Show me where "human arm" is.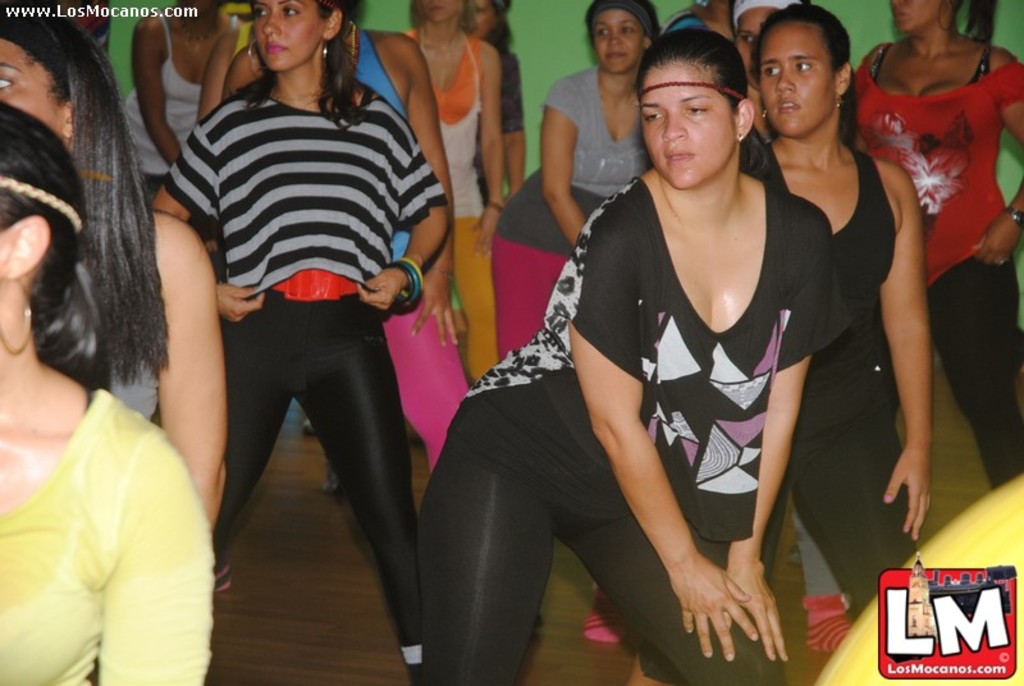
"human arm" is at [left=223, top=41, right=250, bottom=100].
